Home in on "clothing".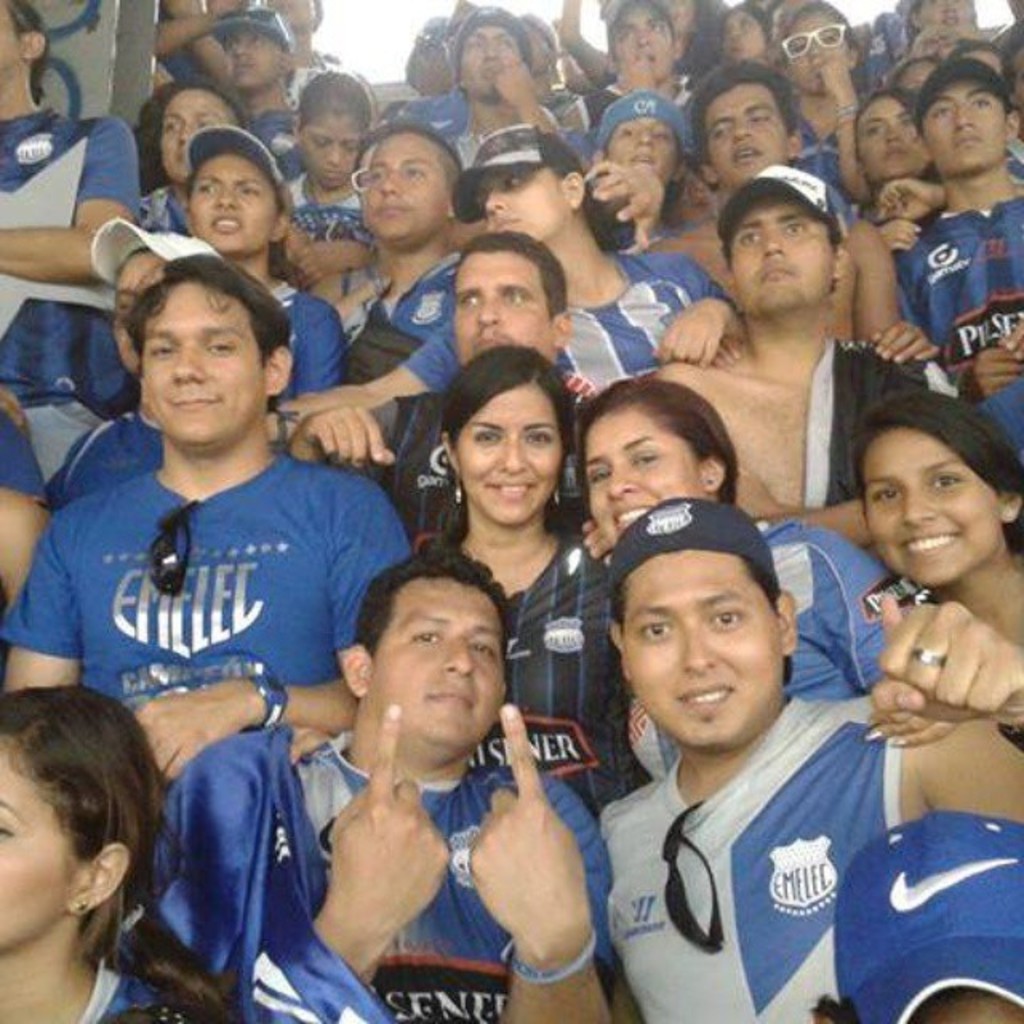
Homed in at 400,251,726,416.
